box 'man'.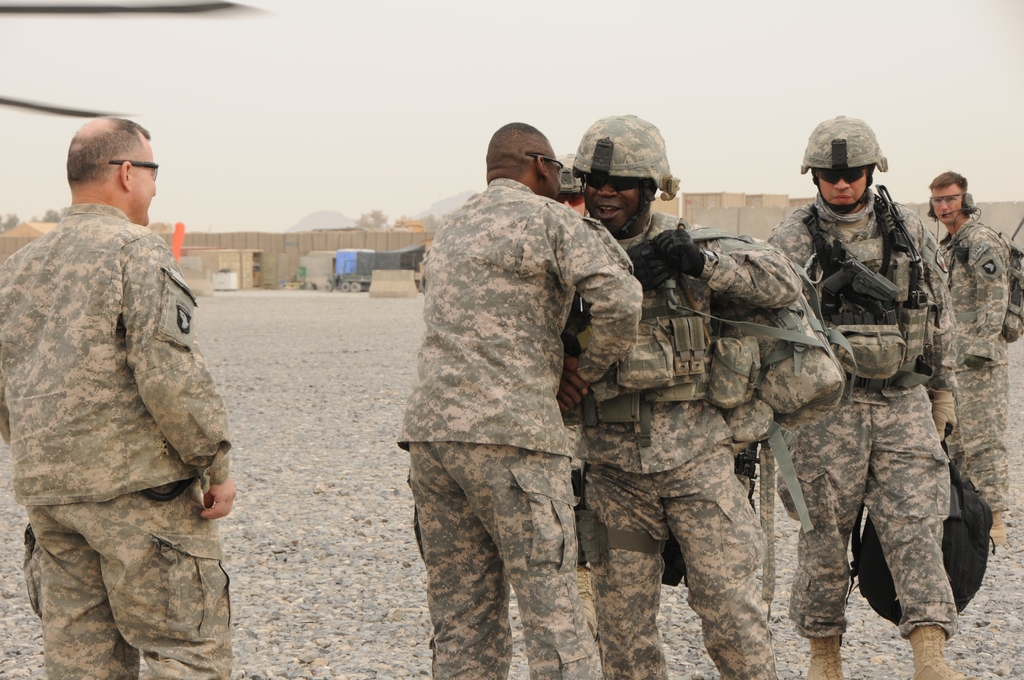
left=13, top=72, right=241, bottom=679.
